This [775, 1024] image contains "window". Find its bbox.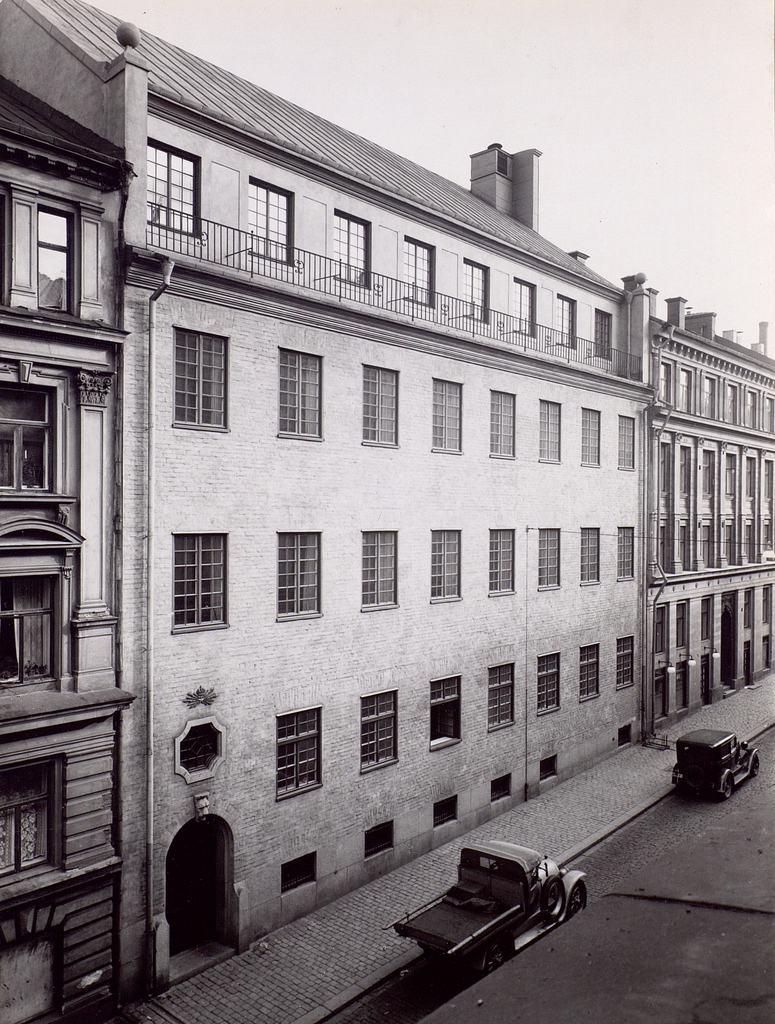
bbox=(537, 406, 558, 469).
